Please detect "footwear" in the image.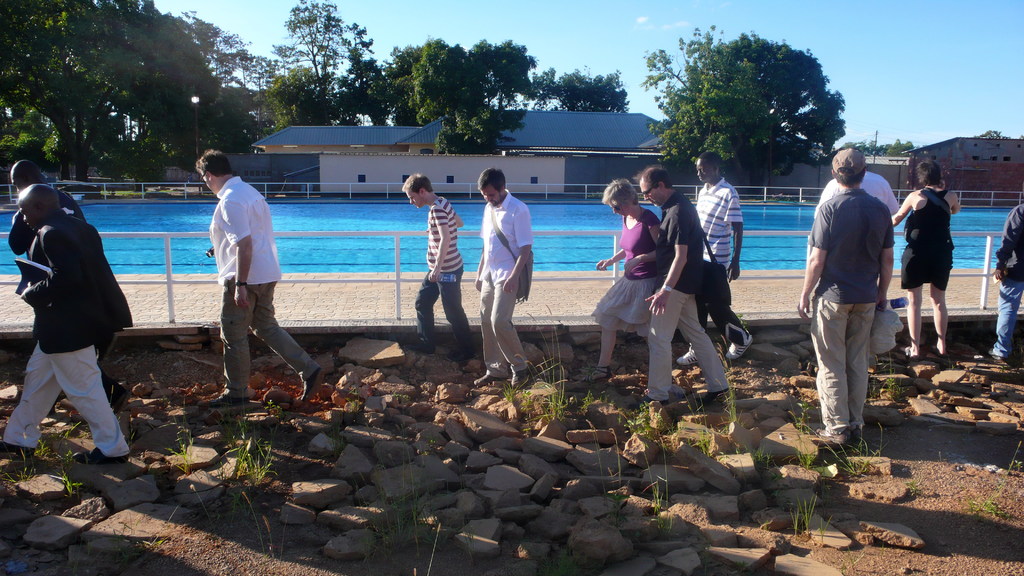
(511,372,531,388).
